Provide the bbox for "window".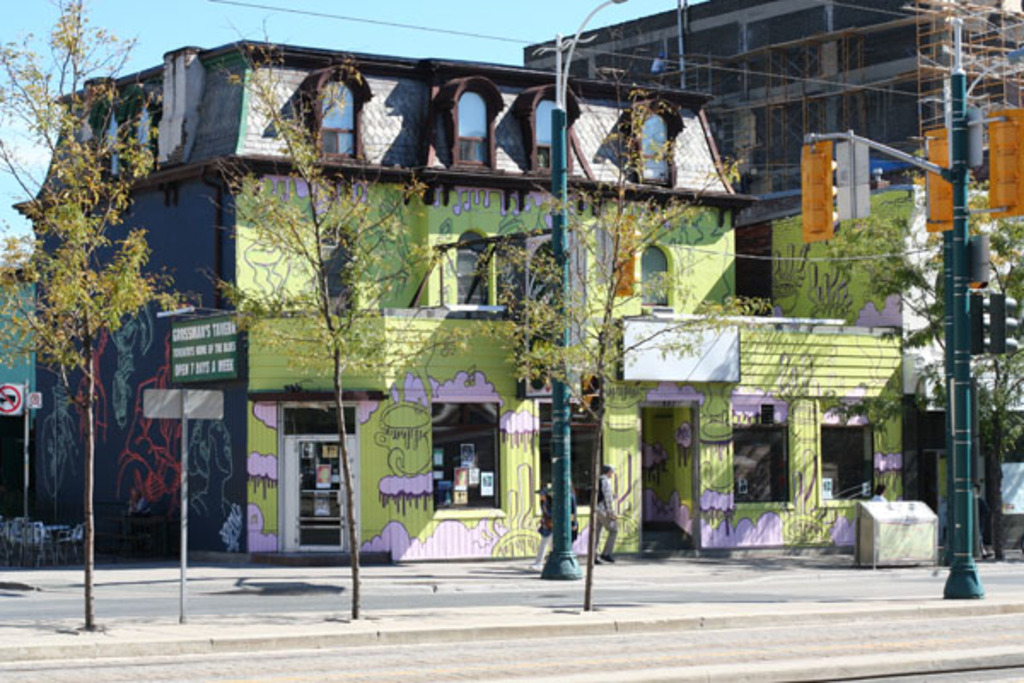
Rect(451, 229, 498, 318).
